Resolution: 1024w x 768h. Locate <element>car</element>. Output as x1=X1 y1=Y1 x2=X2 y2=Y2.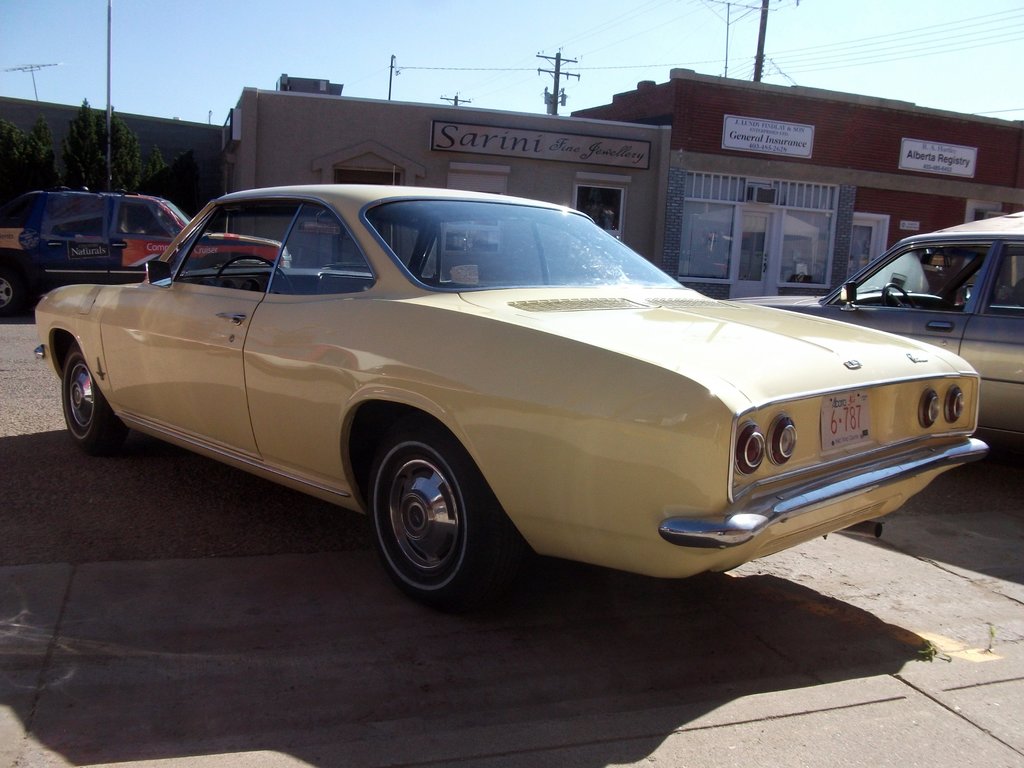
x1=11 y1=174 x2=1010 y2=602.
